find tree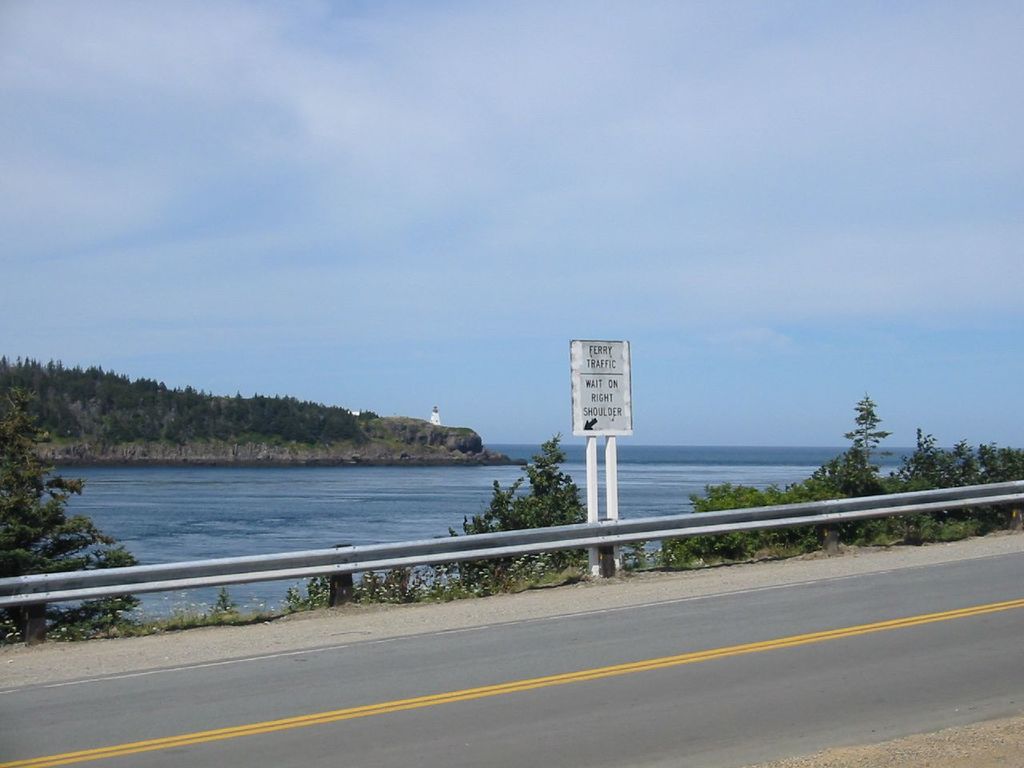
detection(437, 427, 627, 610)
